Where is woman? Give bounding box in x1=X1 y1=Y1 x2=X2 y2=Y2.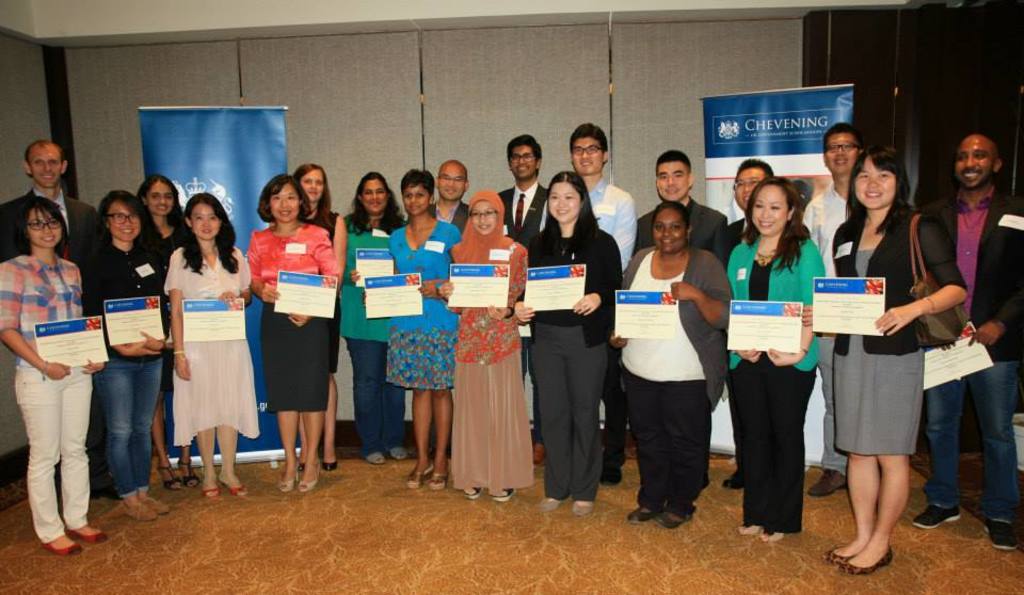
x1=281 y1=160 x2=343 y2=469.
